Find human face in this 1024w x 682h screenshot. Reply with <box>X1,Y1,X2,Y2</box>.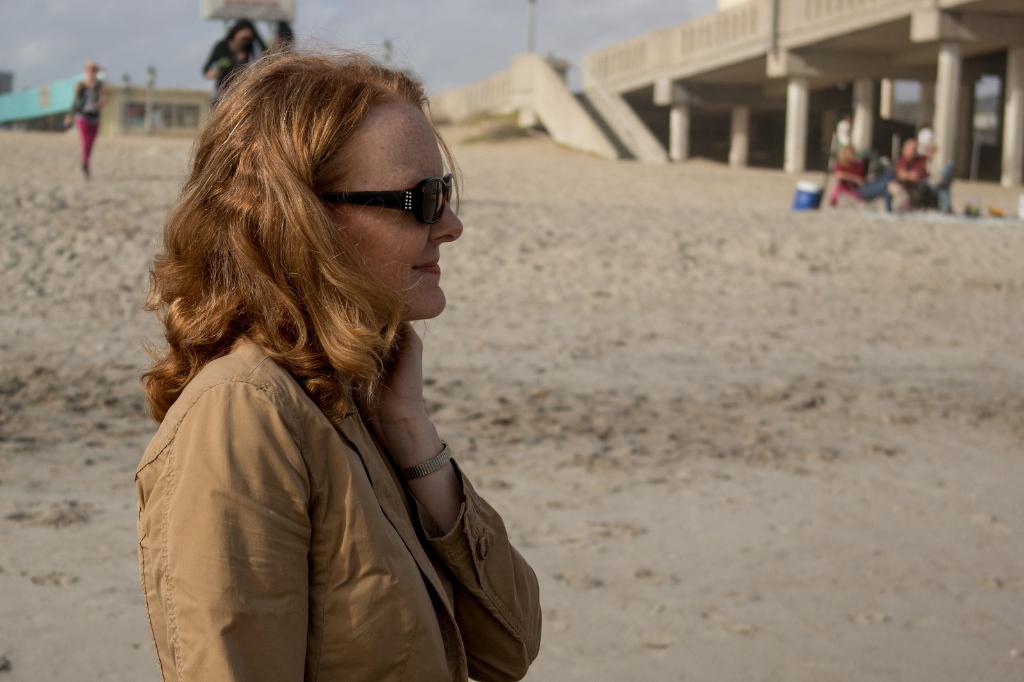
<box>323,92,467,322</box>.
